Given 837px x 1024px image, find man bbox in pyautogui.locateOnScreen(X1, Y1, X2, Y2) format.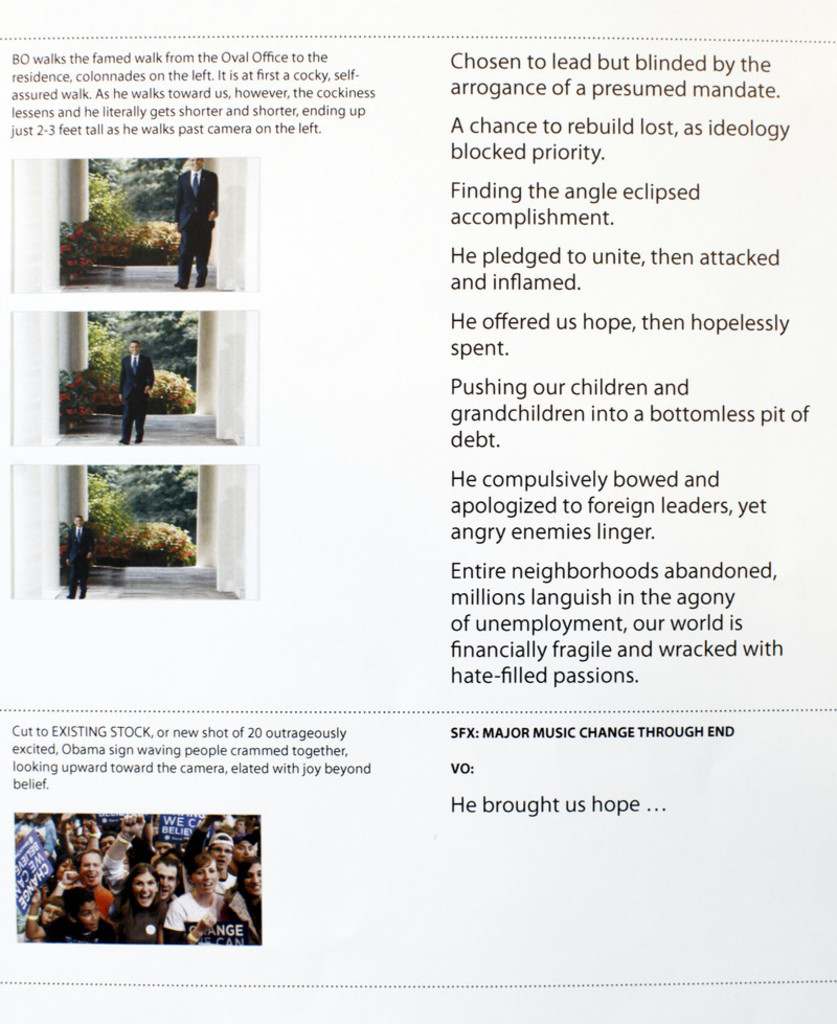
pyautogui.locateOnScreen(63, 515, 92, 598).
